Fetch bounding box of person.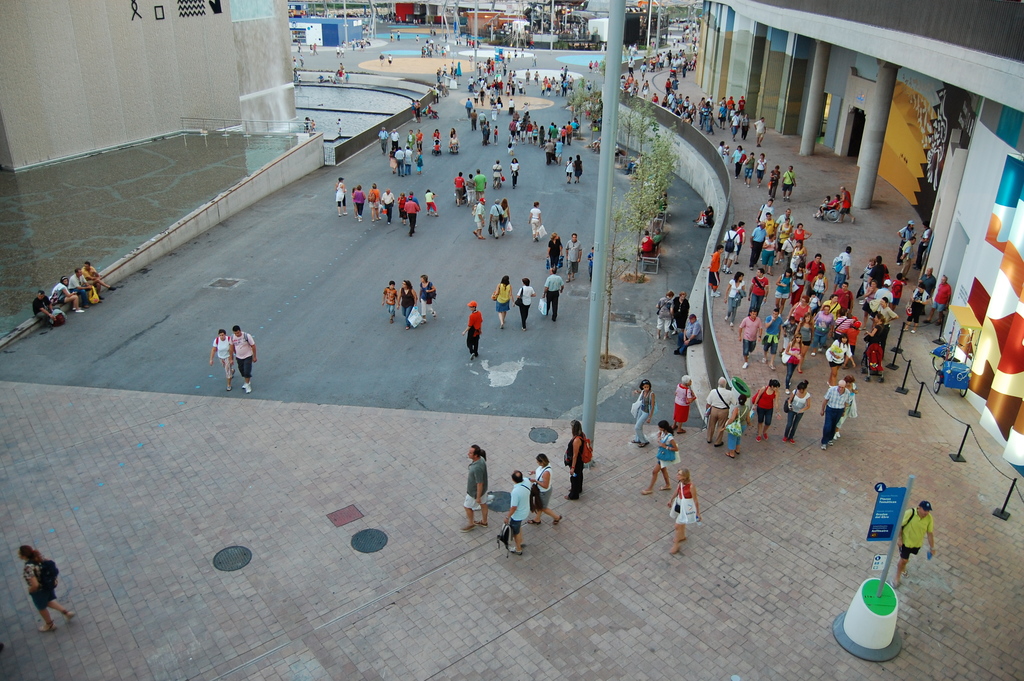
Bbox: pyautogui.locateOnScreen(78, 261, 115, 299).
